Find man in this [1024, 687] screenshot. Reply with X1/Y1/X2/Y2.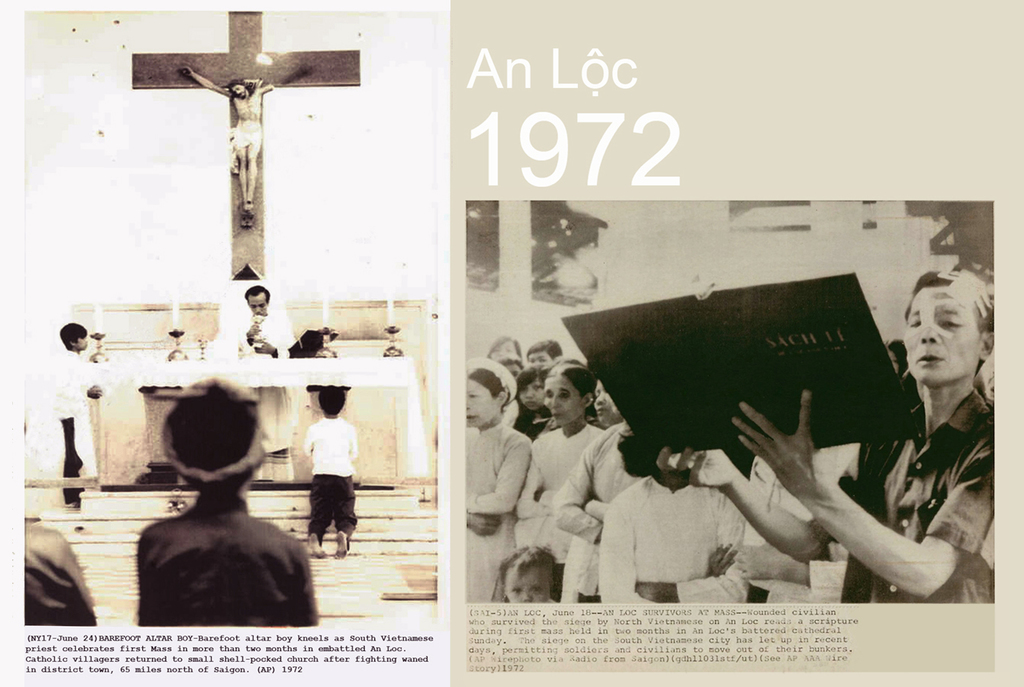
138/373/320/627.
